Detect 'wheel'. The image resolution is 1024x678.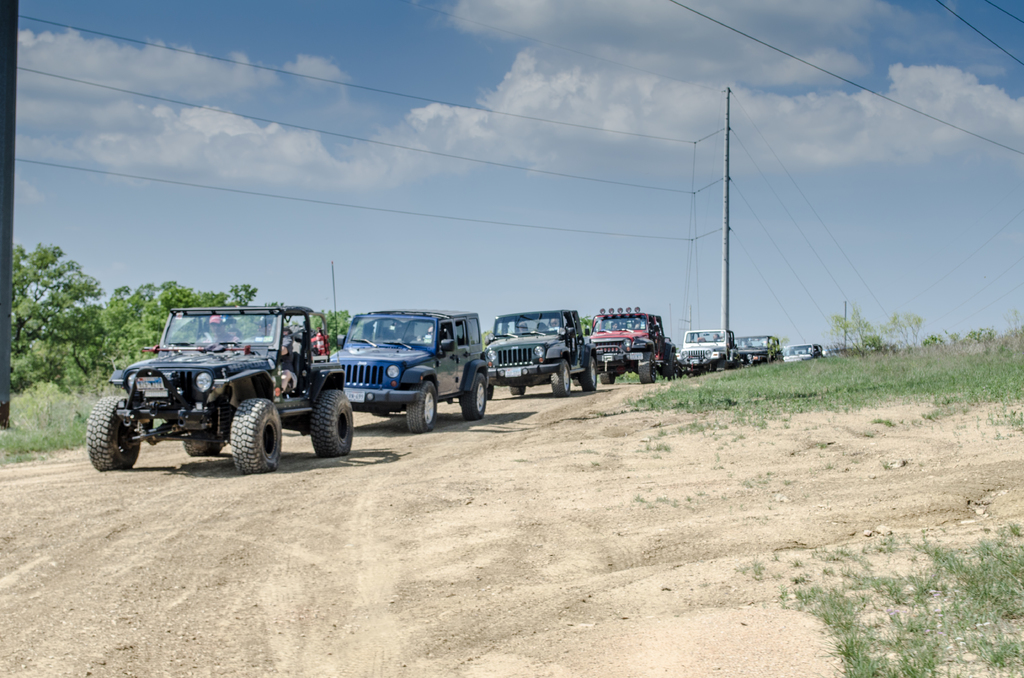
region(78, 401, 145, 474).
